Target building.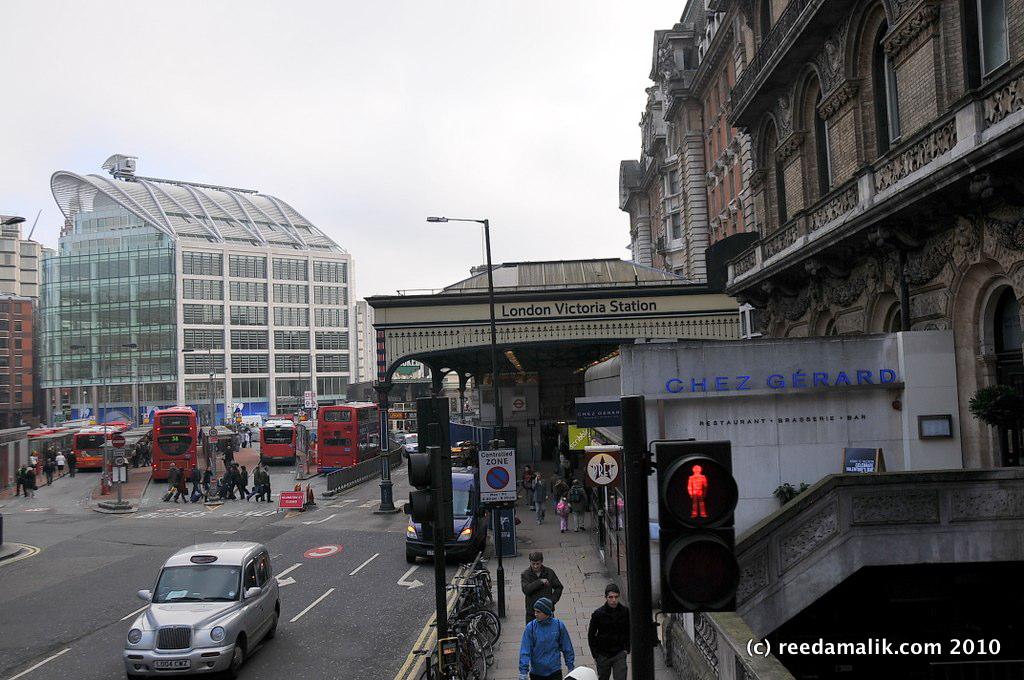
Target region: bbox(618, 0, 749, 288).
